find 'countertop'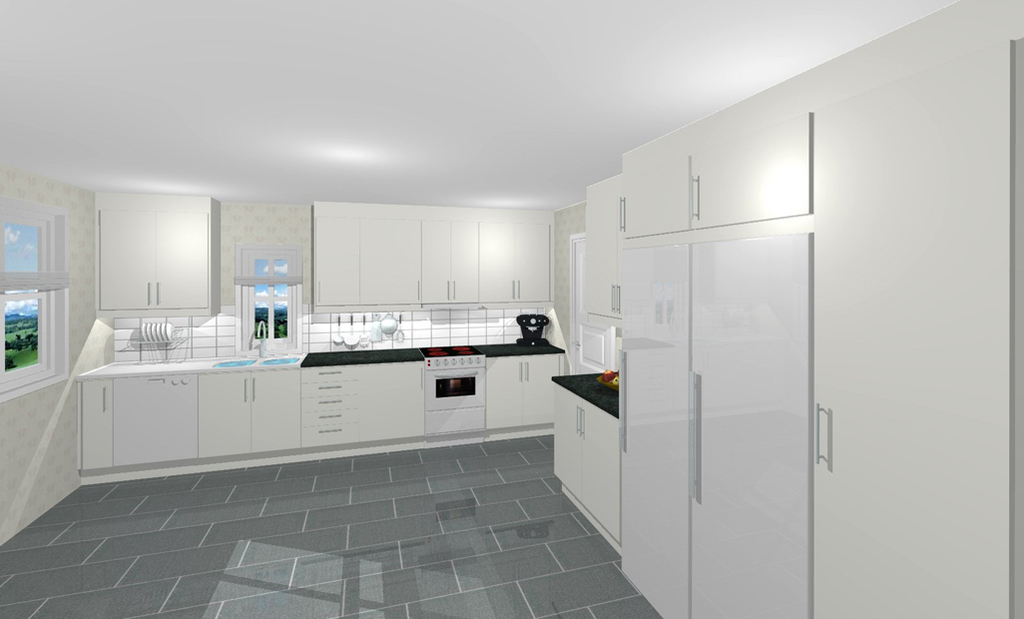
551:373:619:420
